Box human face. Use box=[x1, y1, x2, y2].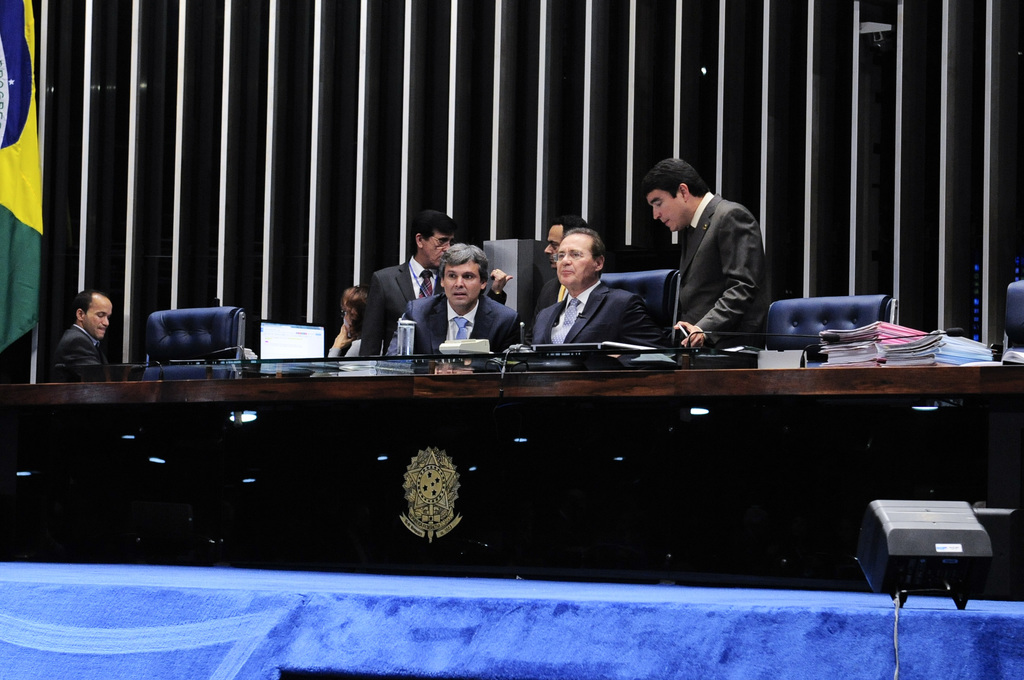
box=[541, 224, 564, 268].
